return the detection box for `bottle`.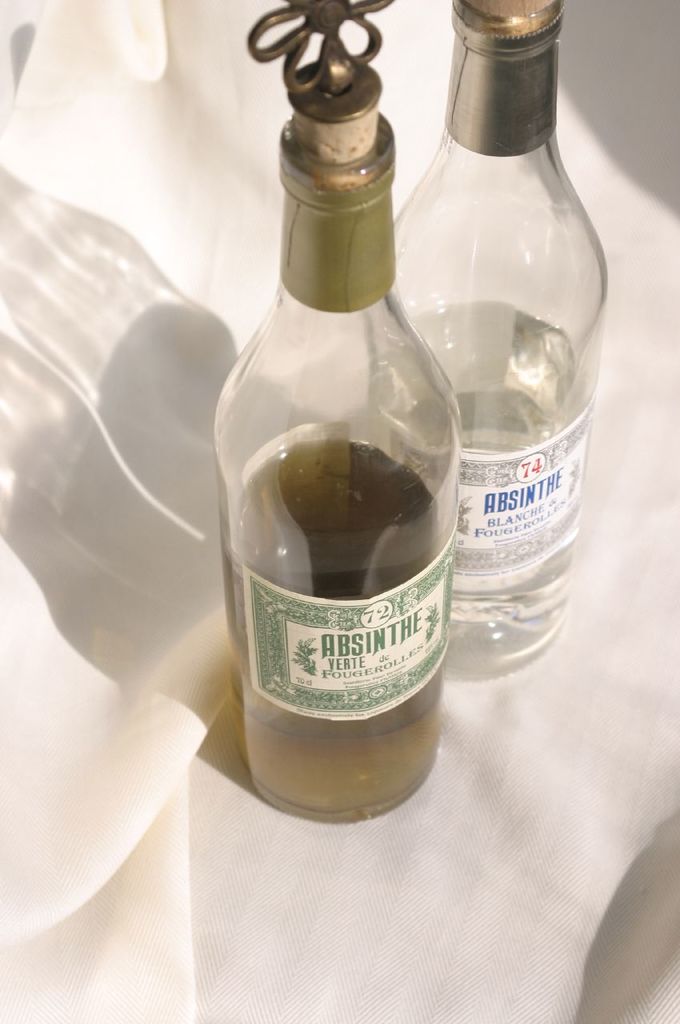
<region>217, 43, 475, 845</region>.
